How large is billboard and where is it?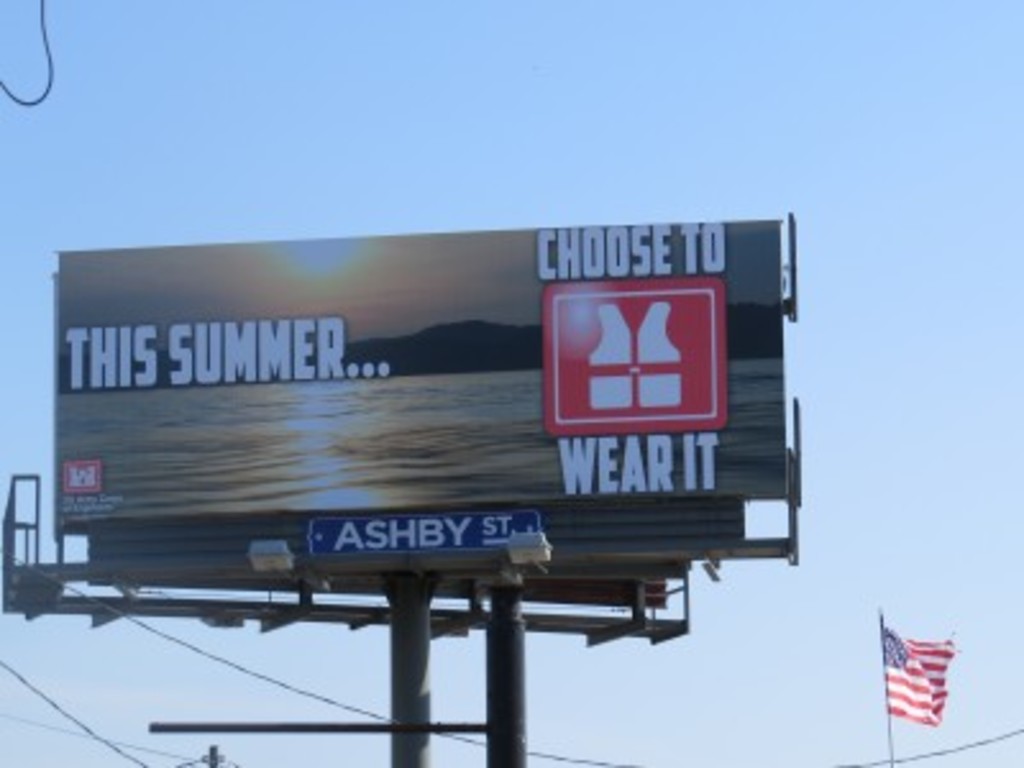
Bounding box: 307,486,545,563.
